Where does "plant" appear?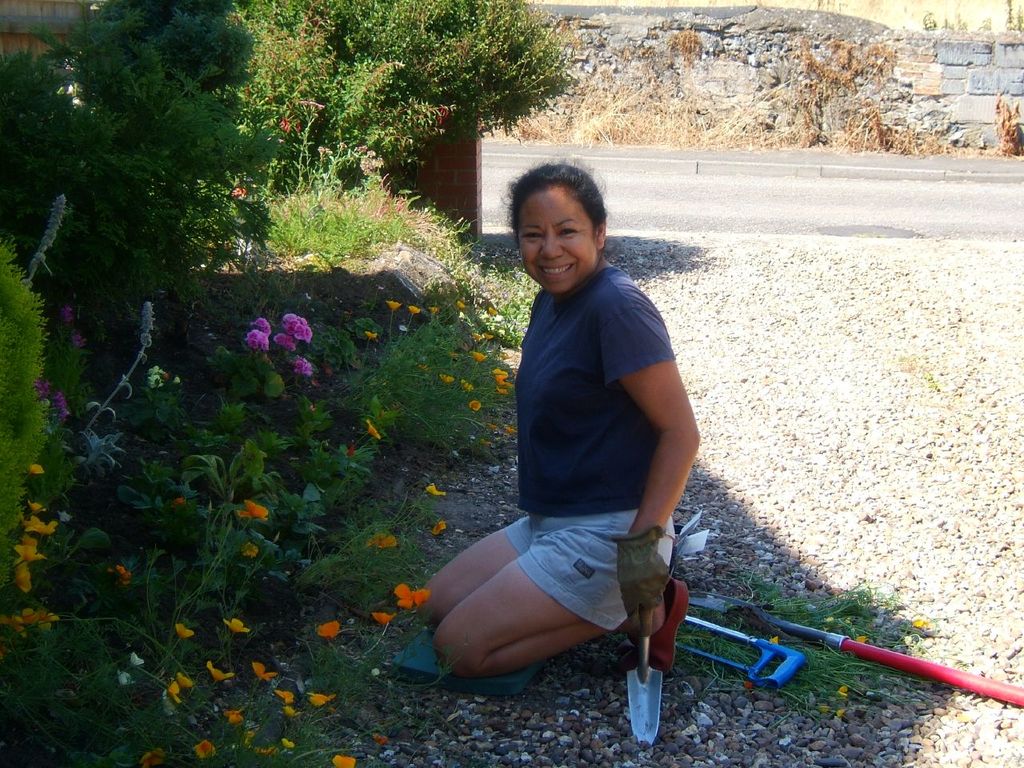
Appears at 350, 294, 514, 458.
